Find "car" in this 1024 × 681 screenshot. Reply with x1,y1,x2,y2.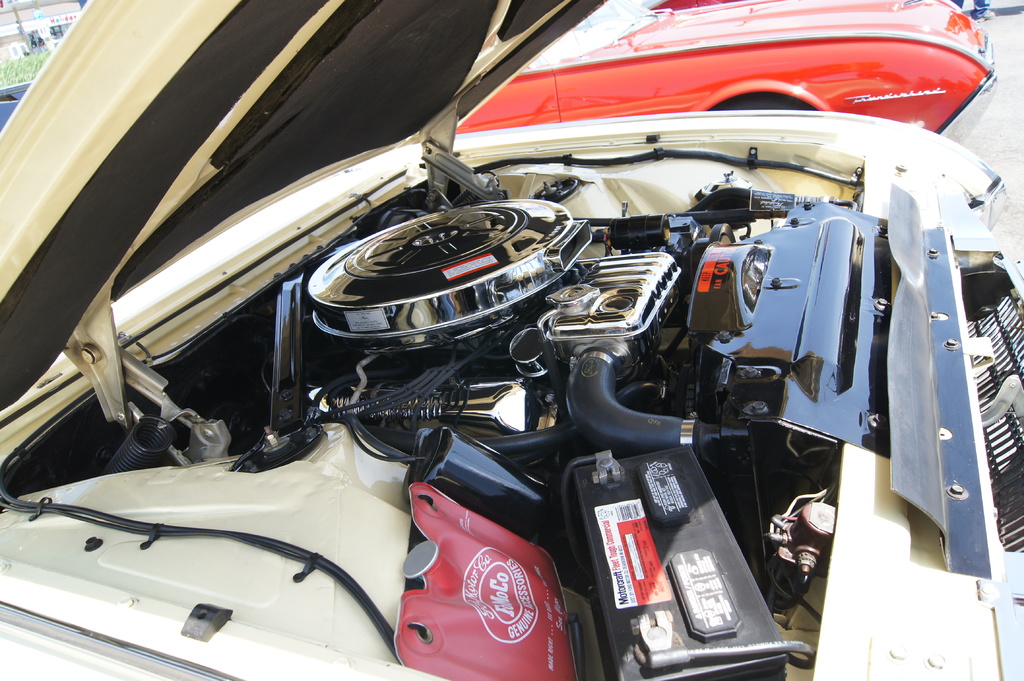
0,0,1023,680.
